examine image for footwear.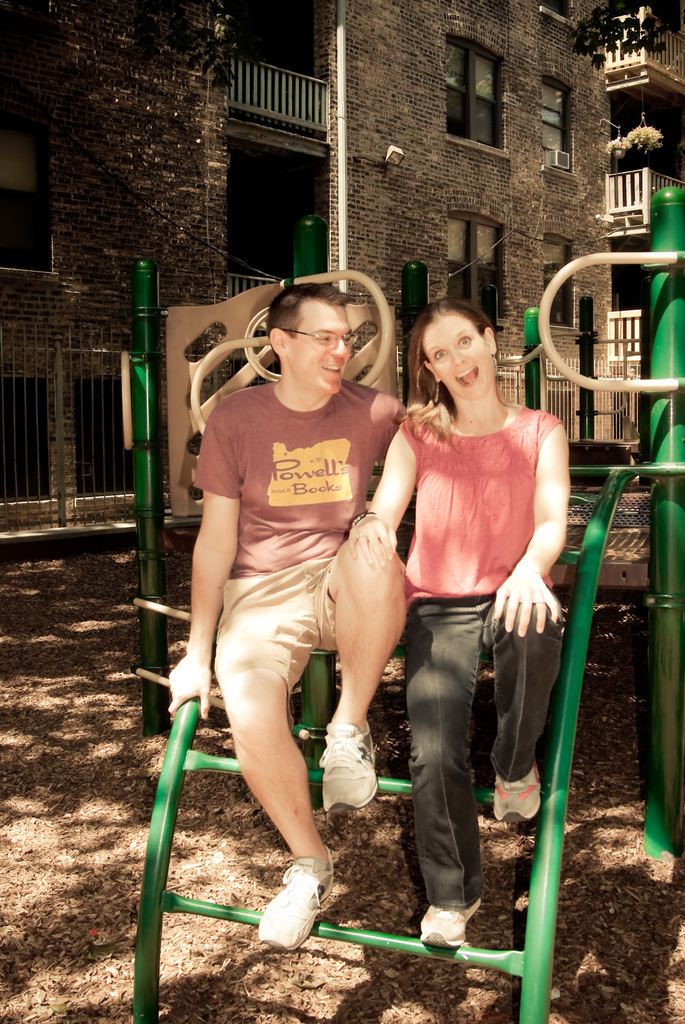
Examination result: bbox=(414, 886, 488, 953).
